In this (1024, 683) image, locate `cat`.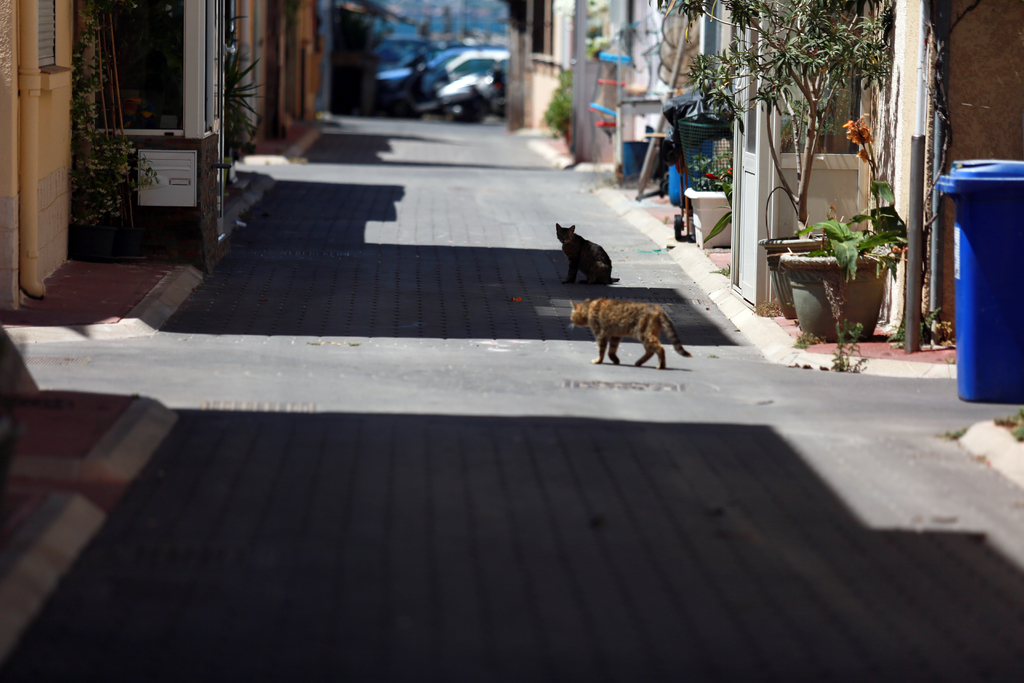
Bounding box: 570/299/694/363.
